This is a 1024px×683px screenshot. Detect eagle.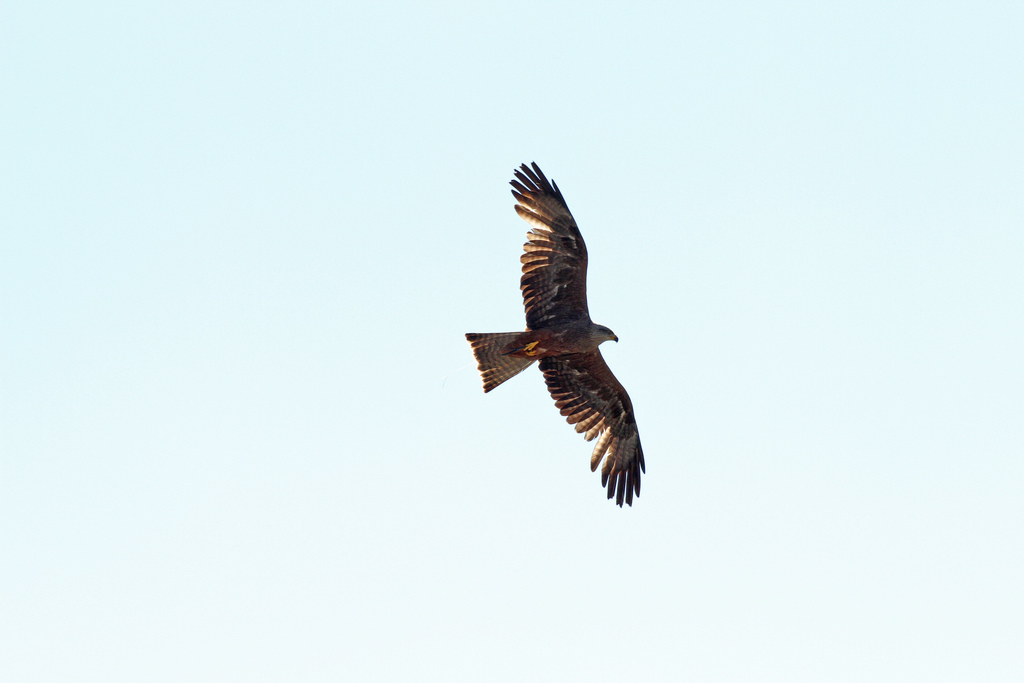
box=[463, 155, 649, 504].
